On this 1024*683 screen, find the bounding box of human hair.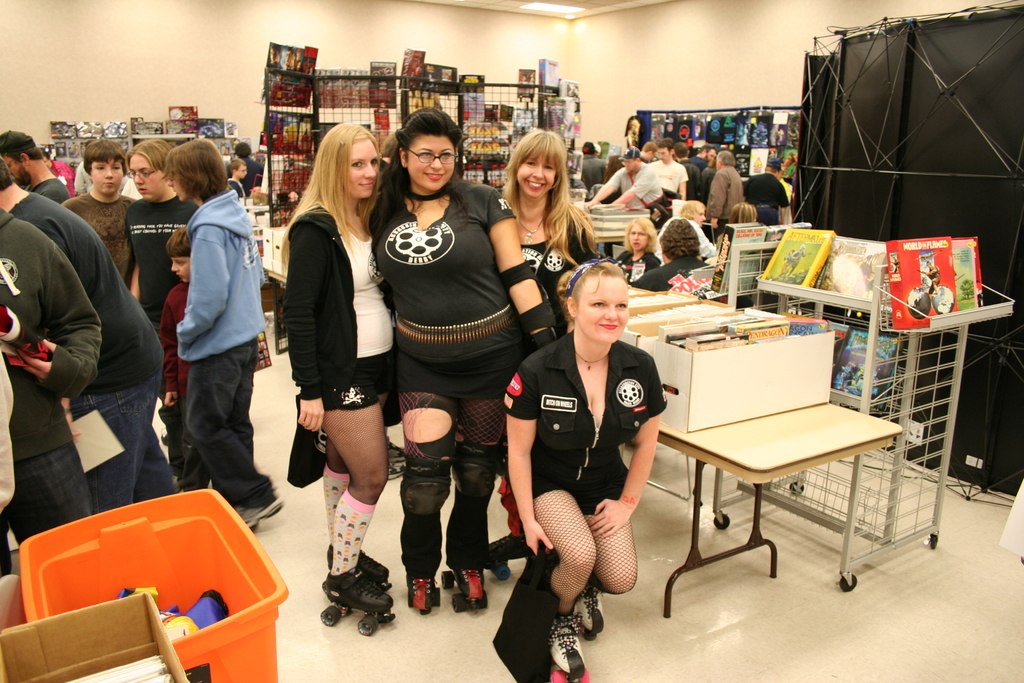
Bounding box: locate(223, 159, 243, 177).
